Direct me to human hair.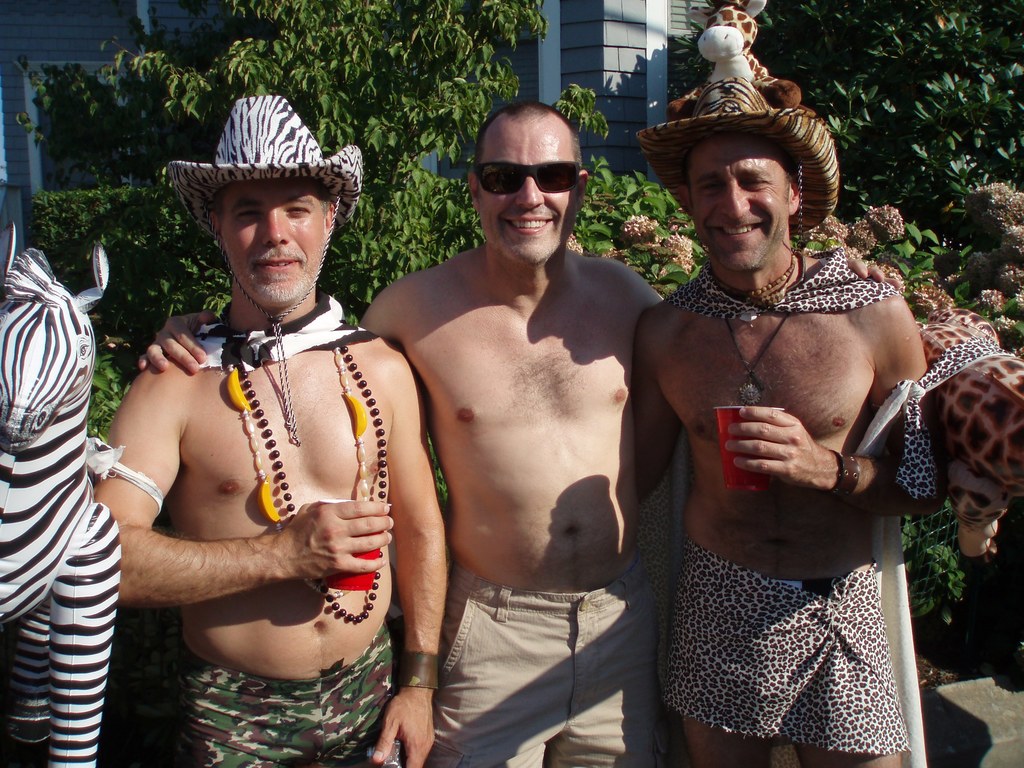
Direction: <region>212, 187, 335, 218</region>.
